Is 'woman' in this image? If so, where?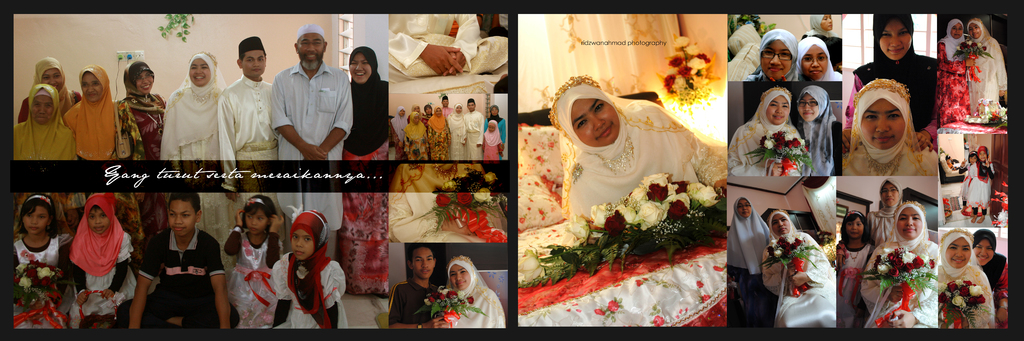
Yes, at bbox=(795, 33, 837, 82).
